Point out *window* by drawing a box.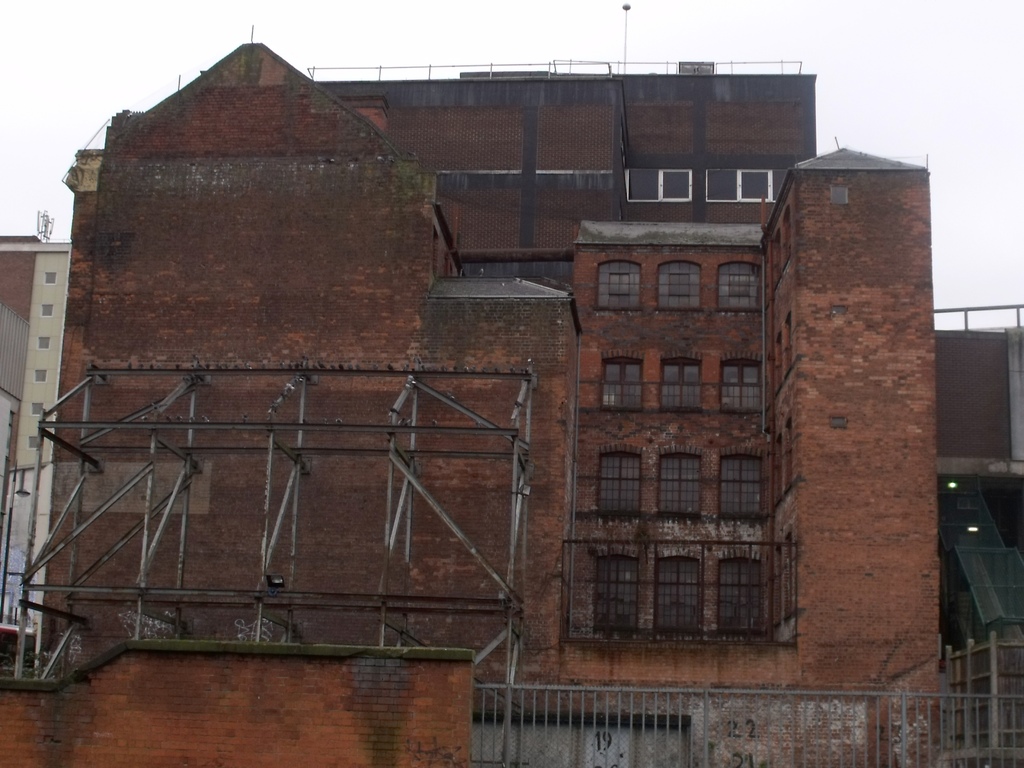
bbox=(626, 167, 692, 204).
